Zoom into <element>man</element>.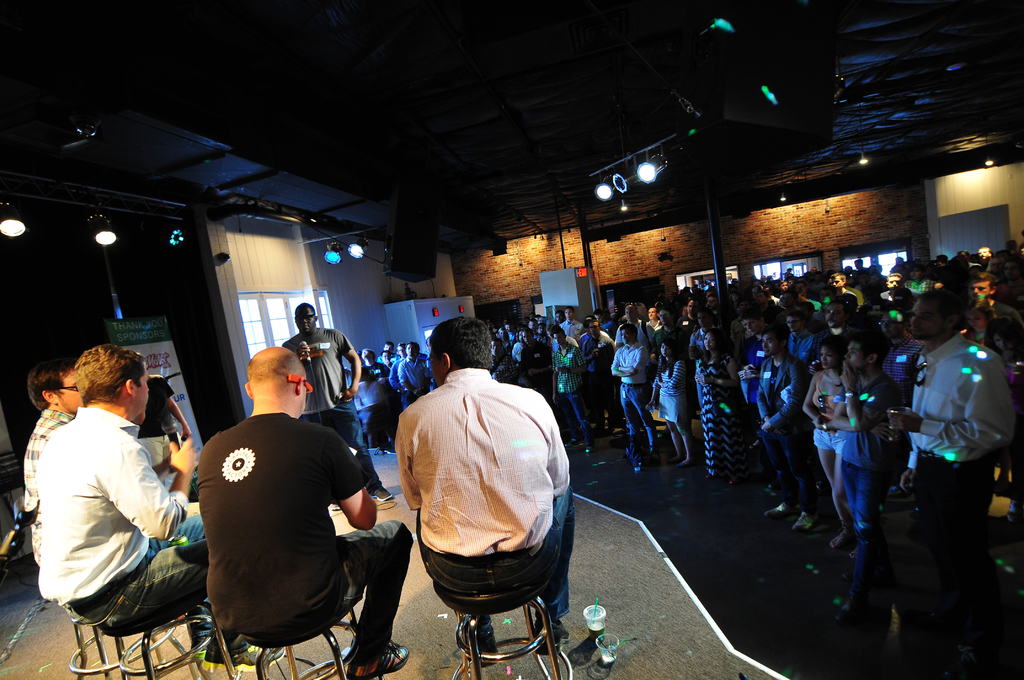
Zoom target: (x1=380, y1=330, x2=587, y2=679).
